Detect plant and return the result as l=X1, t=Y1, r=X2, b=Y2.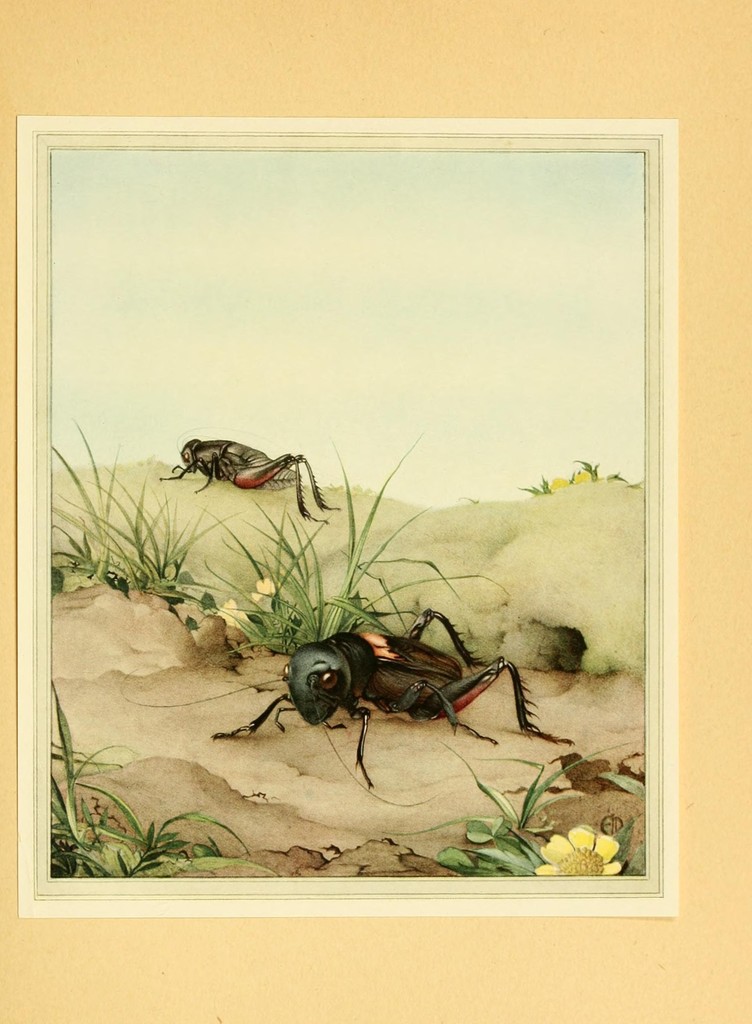
l=47, t=676, r=278, b=879.
